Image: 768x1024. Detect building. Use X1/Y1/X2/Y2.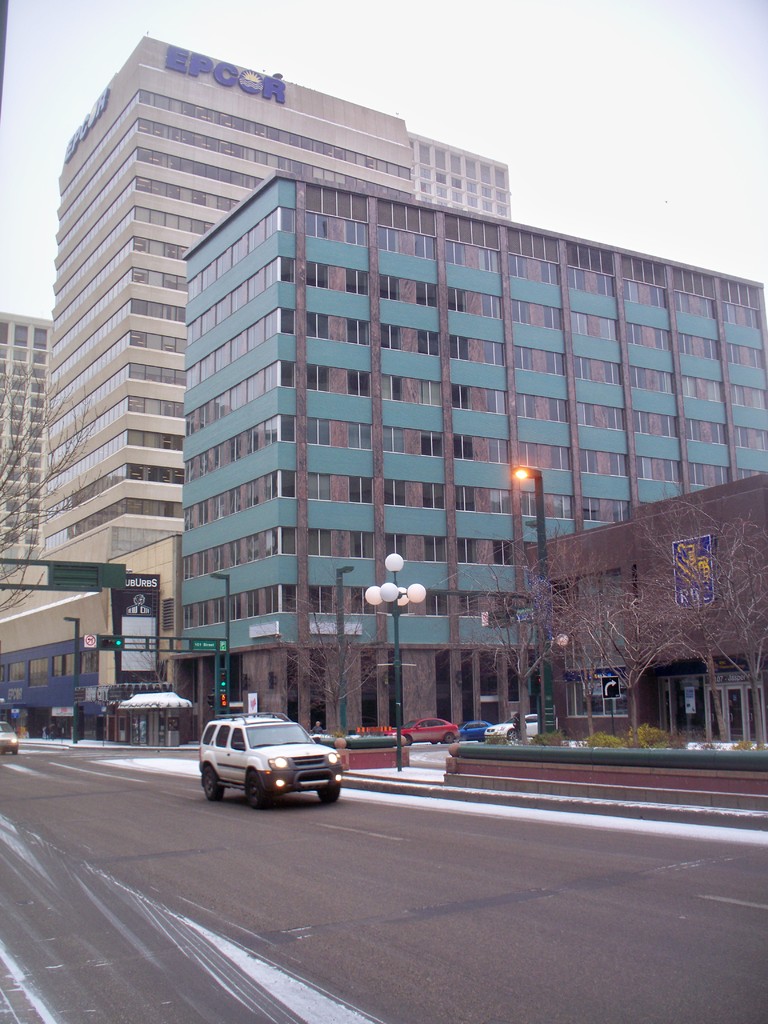
63/36/514/568.
